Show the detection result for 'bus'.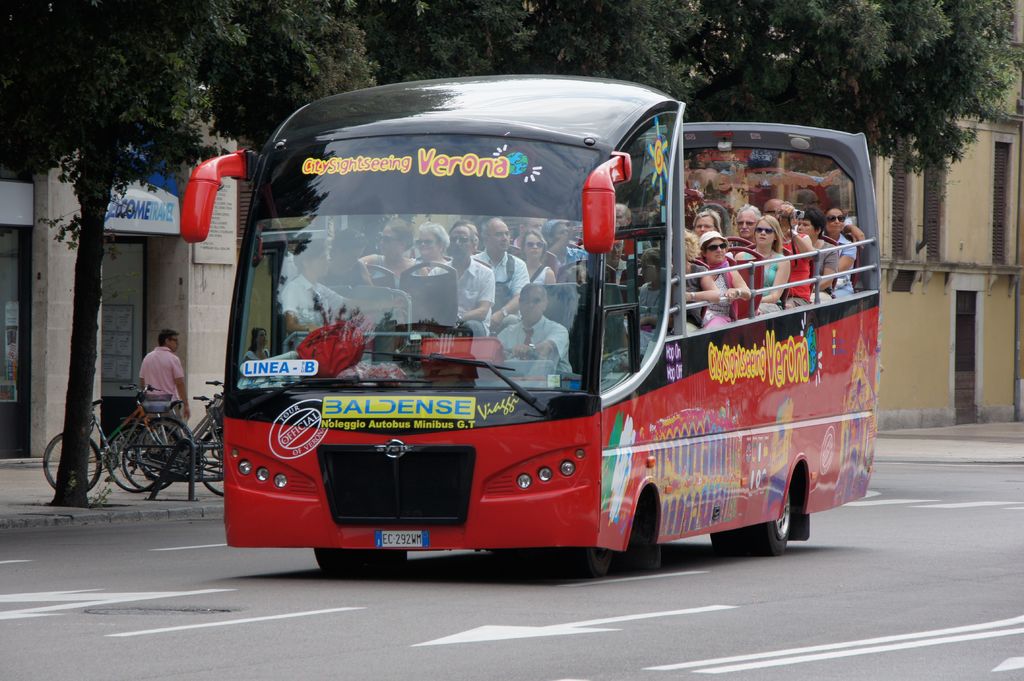
(181, 75, 881, 580).
